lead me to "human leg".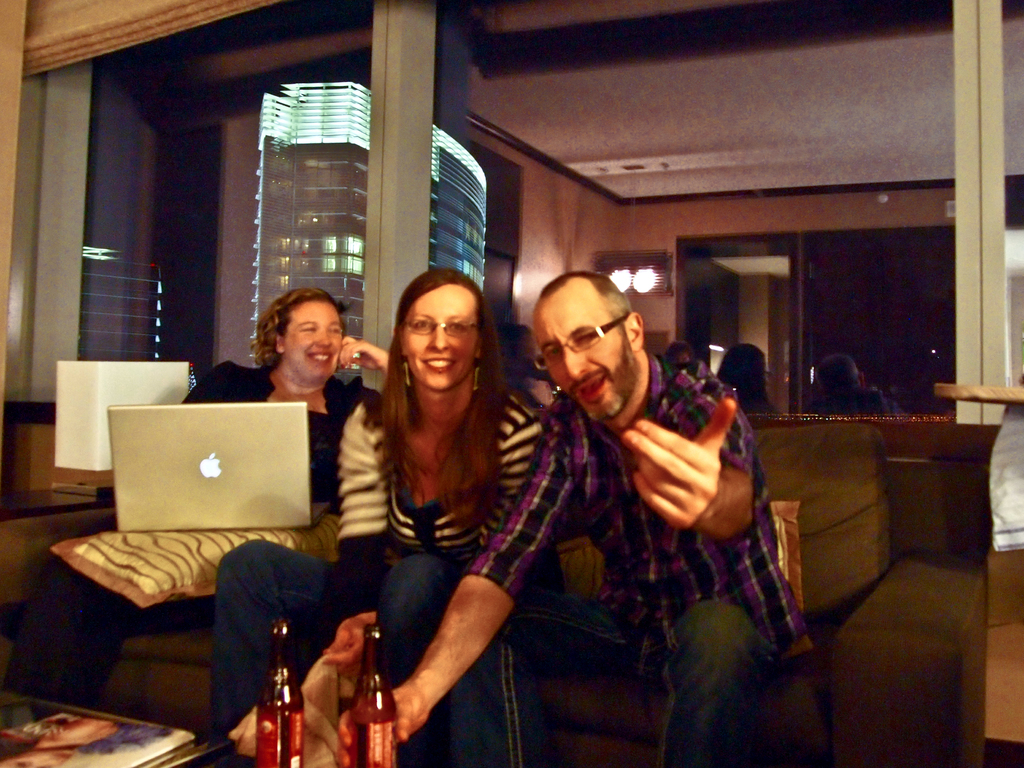
Lead to [205,541,339,735].
